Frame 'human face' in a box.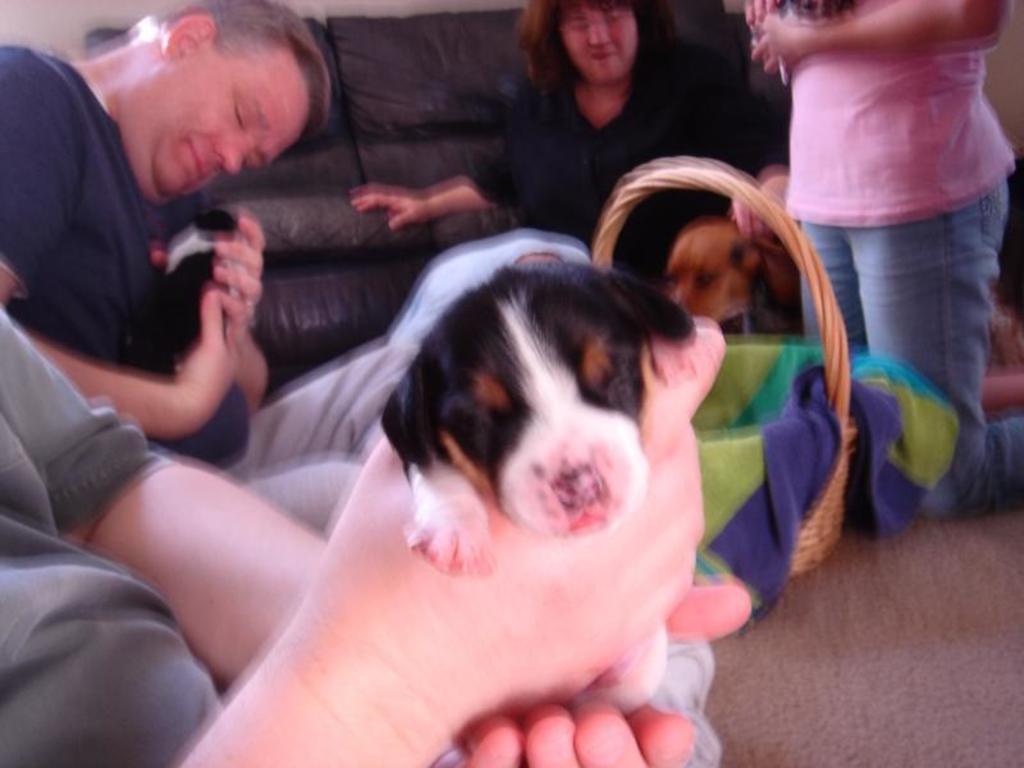
detection(140, 51, 303, 188).
